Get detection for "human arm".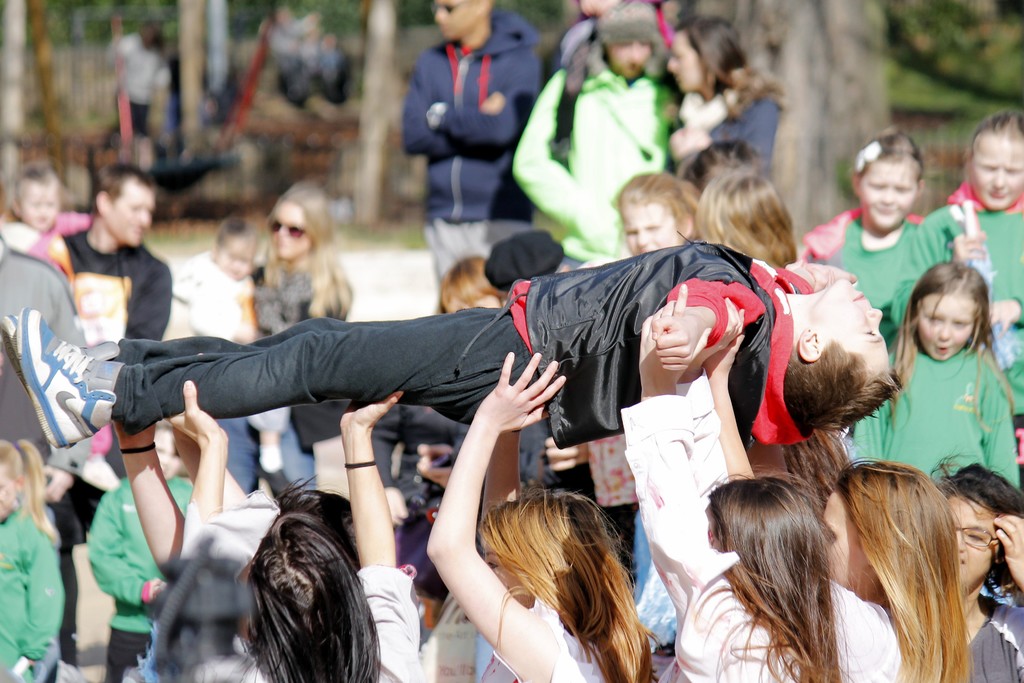
Detection: [x1=121, y1=420, x2=189, y2=578].
